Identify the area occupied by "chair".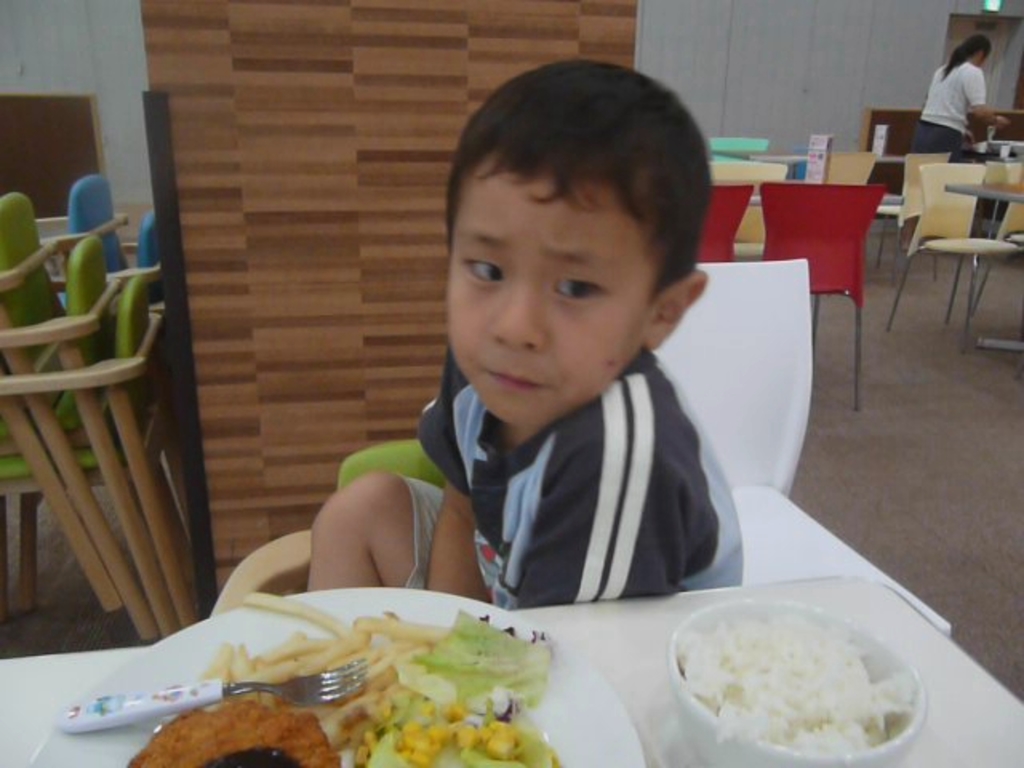
Area: 0:278:202:634.
